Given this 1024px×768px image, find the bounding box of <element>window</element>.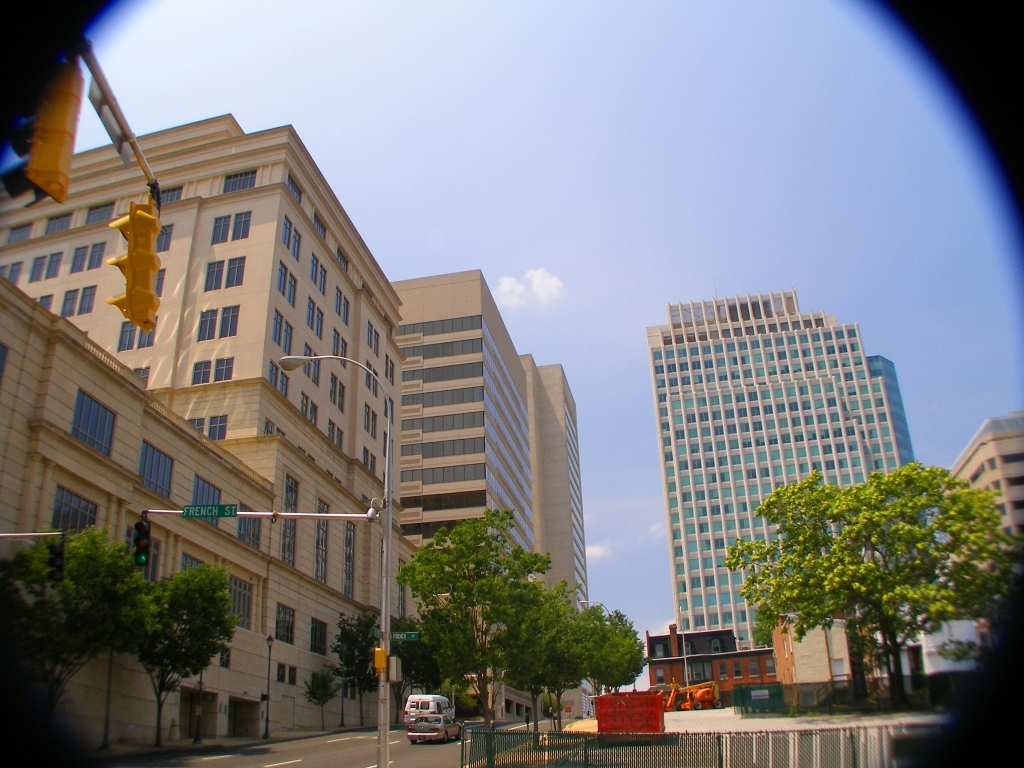
l=68, t=392, r=123, b=458.
